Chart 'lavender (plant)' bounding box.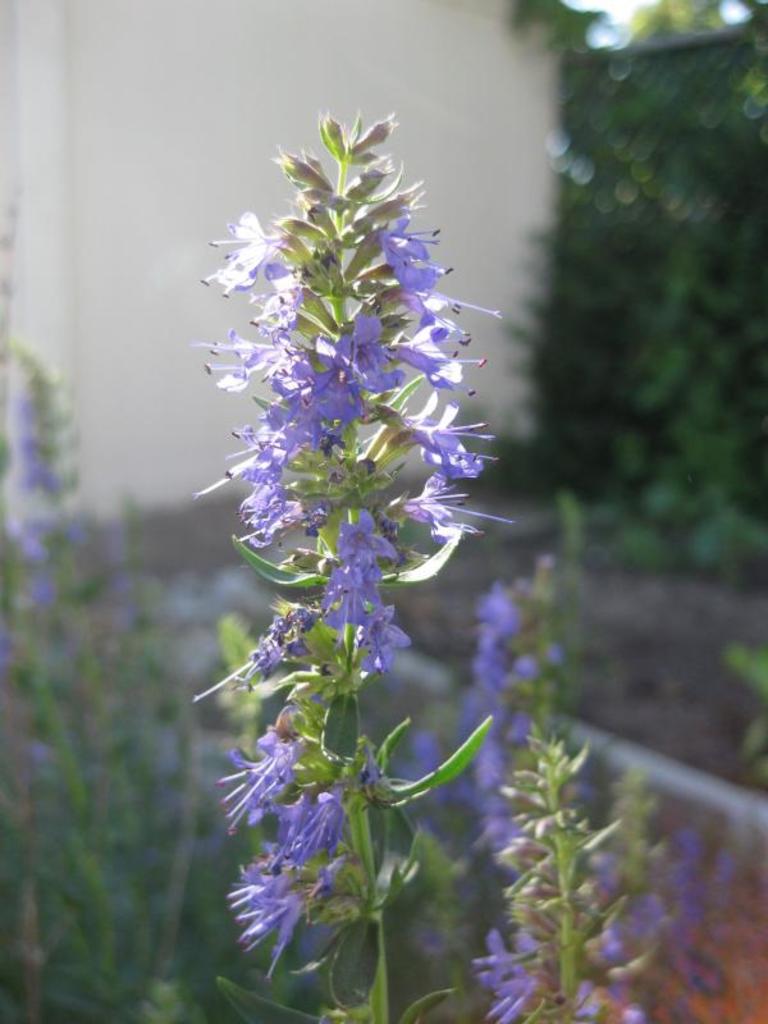
Charted: (477, 591, 567, 851).
